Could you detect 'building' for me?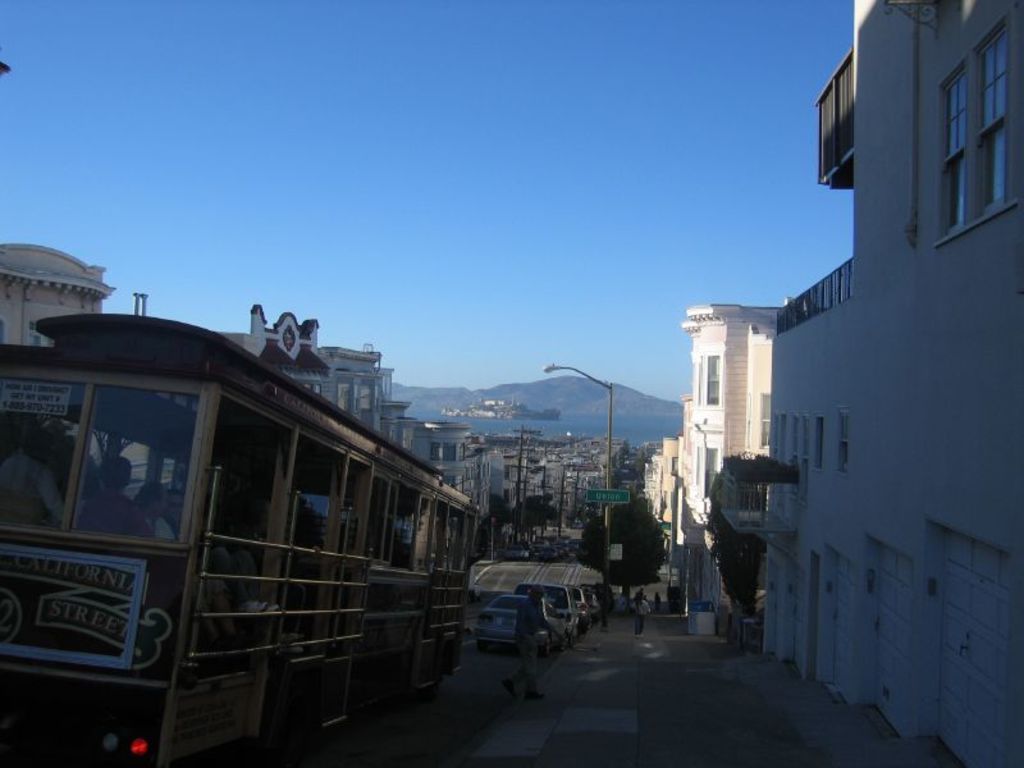
Detection result: l=768, t=0, r=1023, b=767.
